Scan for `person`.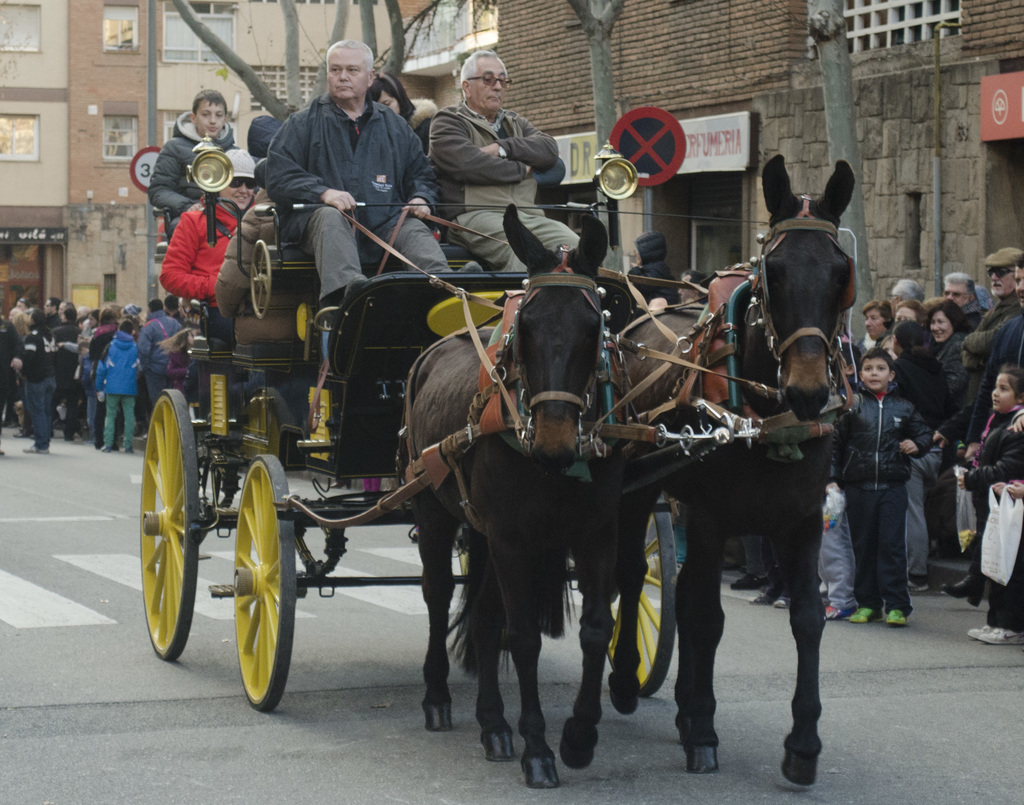
Scan result: x1=81 y1=304 x2=118 y2=444.
